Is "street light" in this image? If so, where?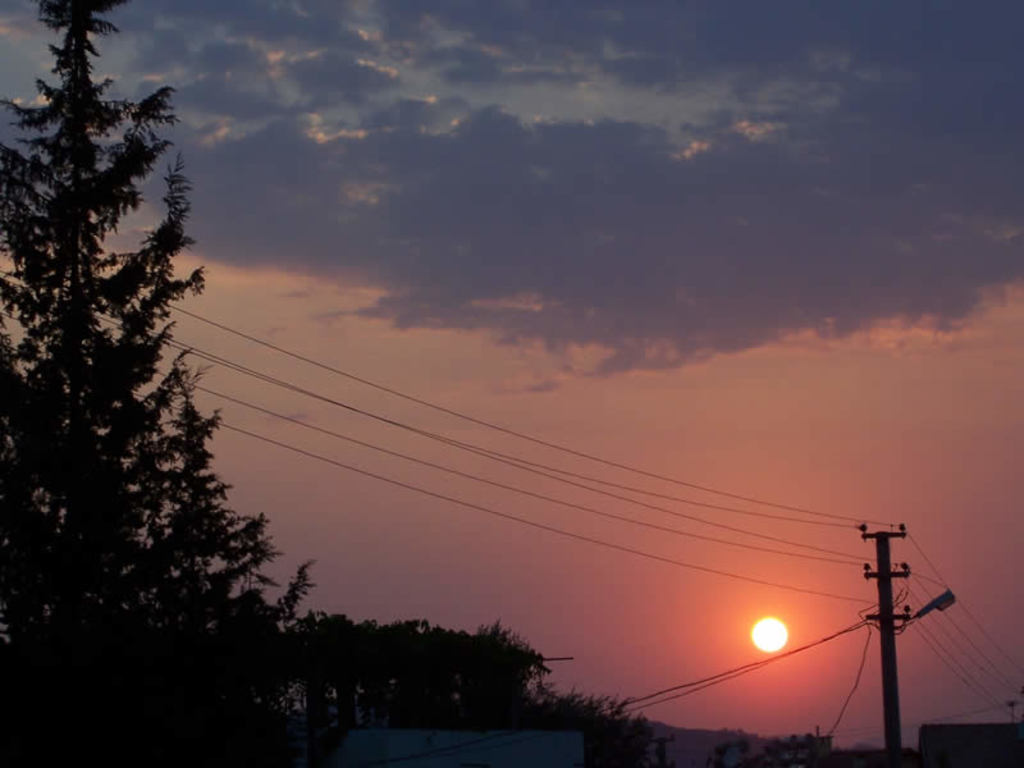
Yes, at 865/586/957/628.
